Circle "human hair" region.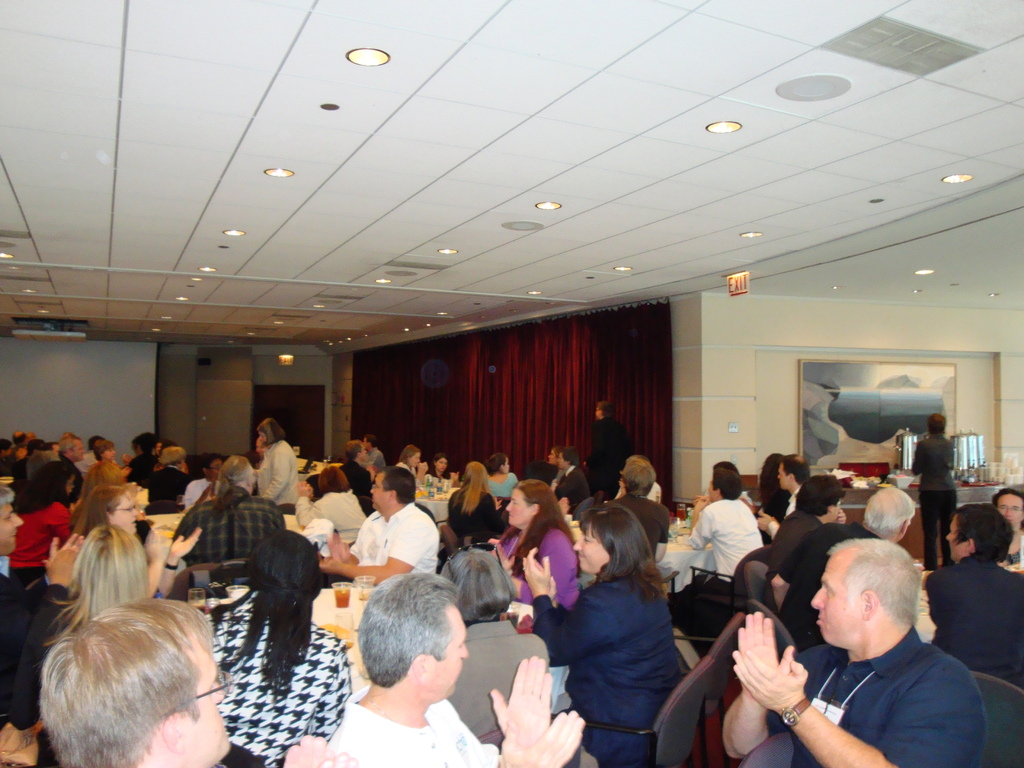
Region: {"x1": 781, "y1": 454, "x2": 812, "y2": 486}.
